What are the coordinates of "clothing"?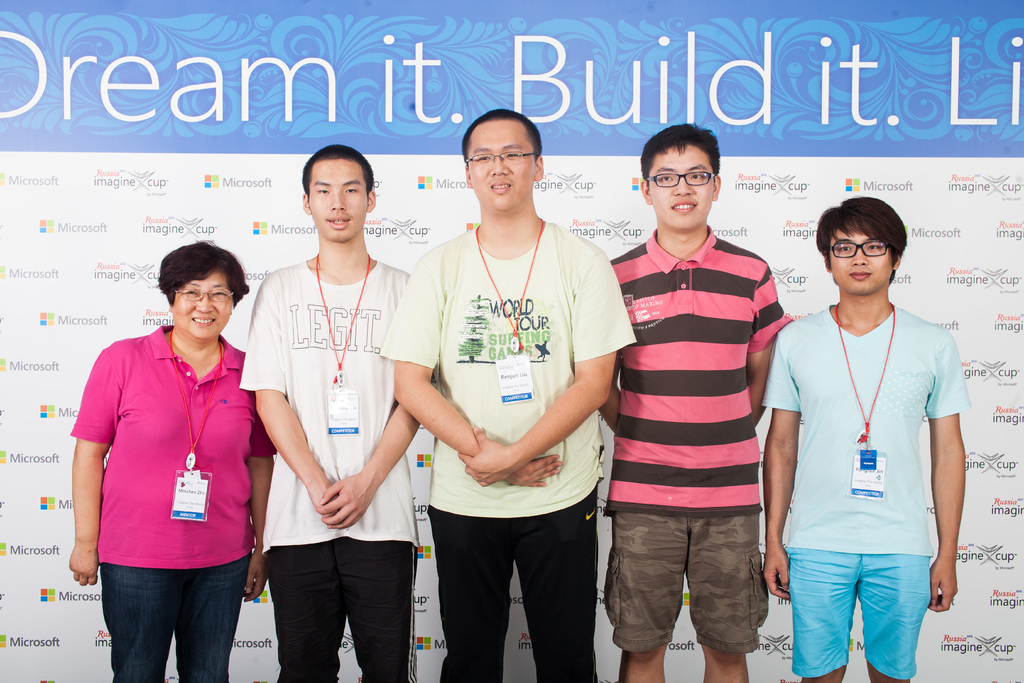
bbox=[98, 550, 253, 682].
